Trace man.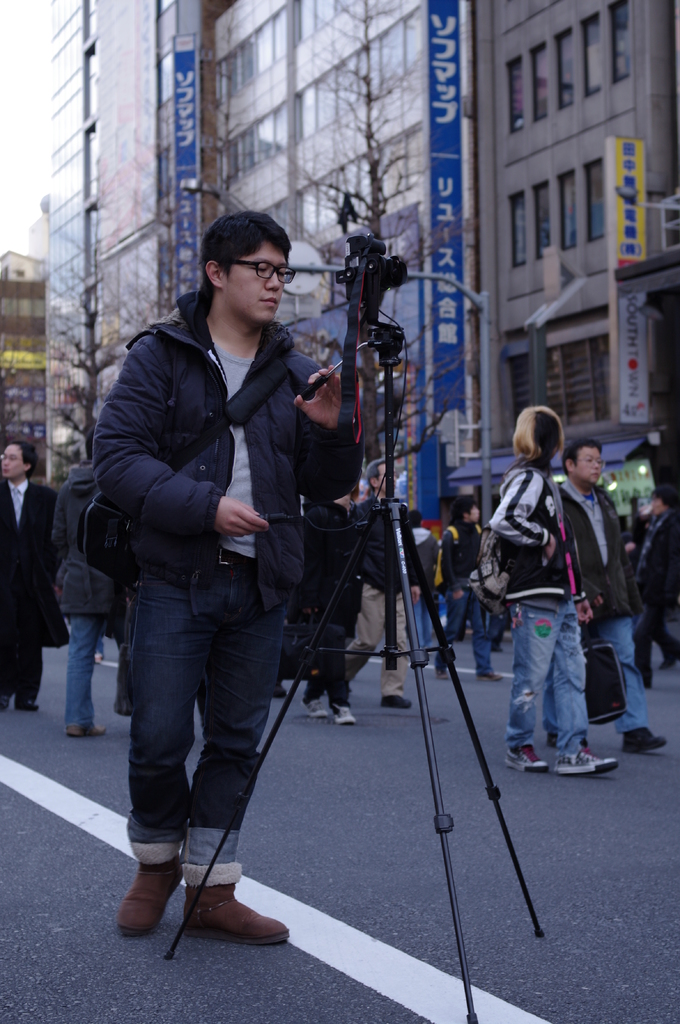
Traced to 319:458:427:715.
